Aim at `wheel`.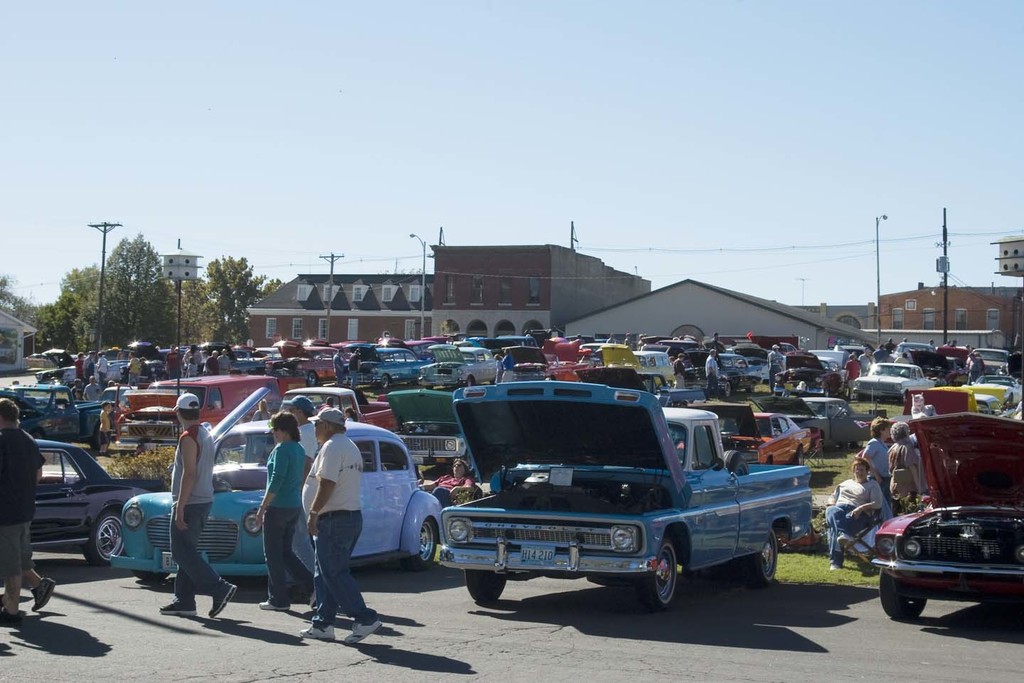
Aimed at x1=402, y1=519, x2=440, y2=570.
